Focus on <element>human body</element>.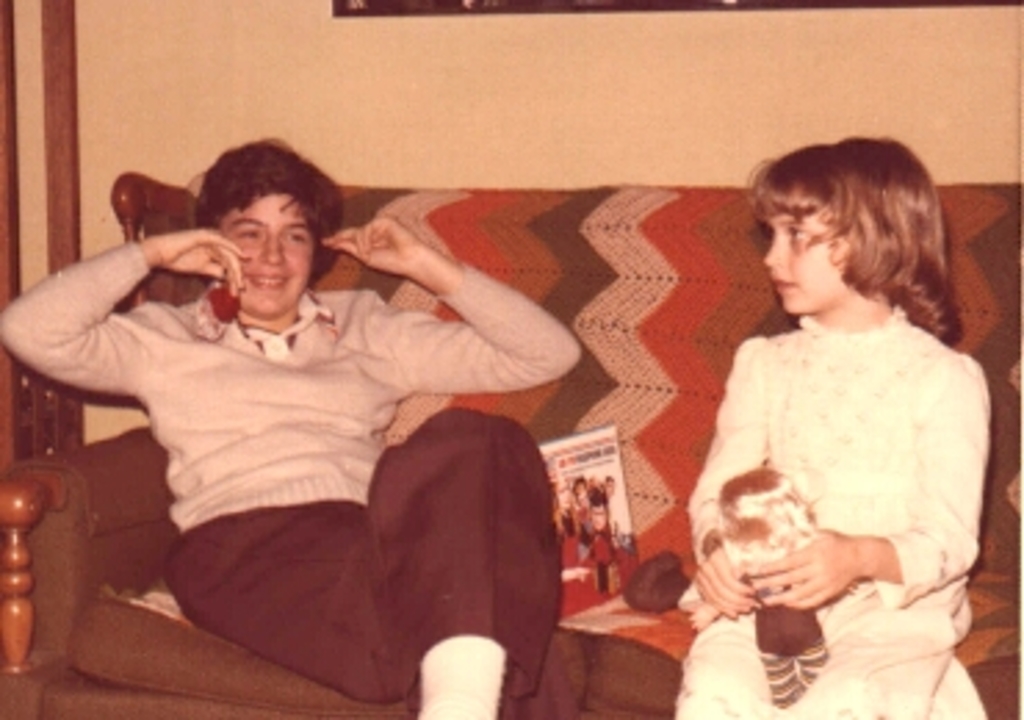
Focused at bbox(664, 180, 991, 698).
